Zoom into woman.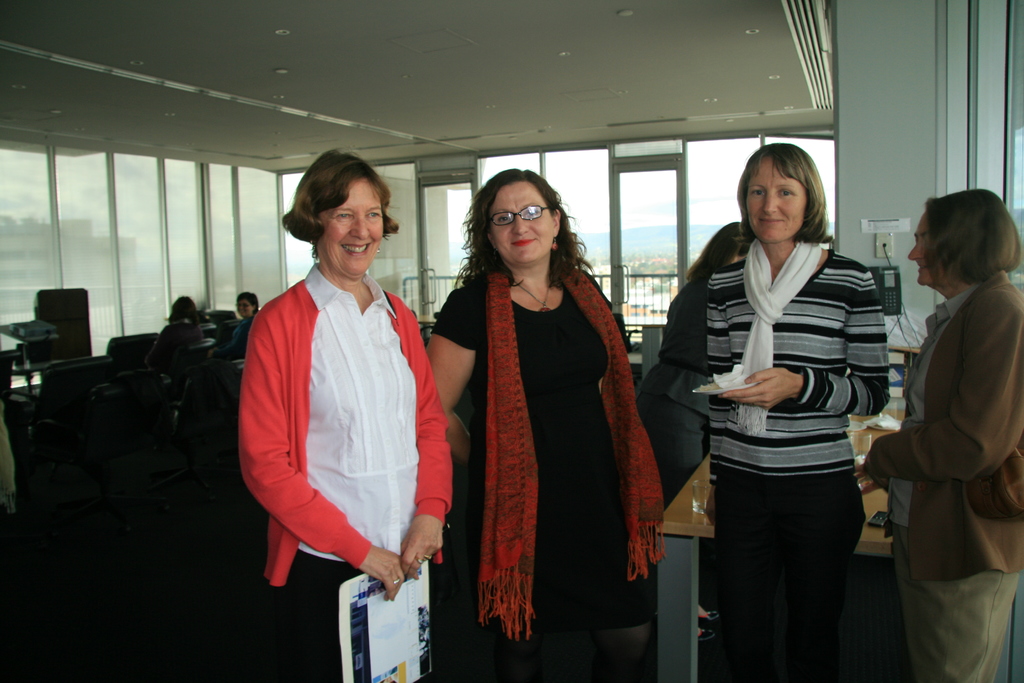
Zoom target: {"left": 624, "top": 215, "right": 761, "bottom": 647}.
